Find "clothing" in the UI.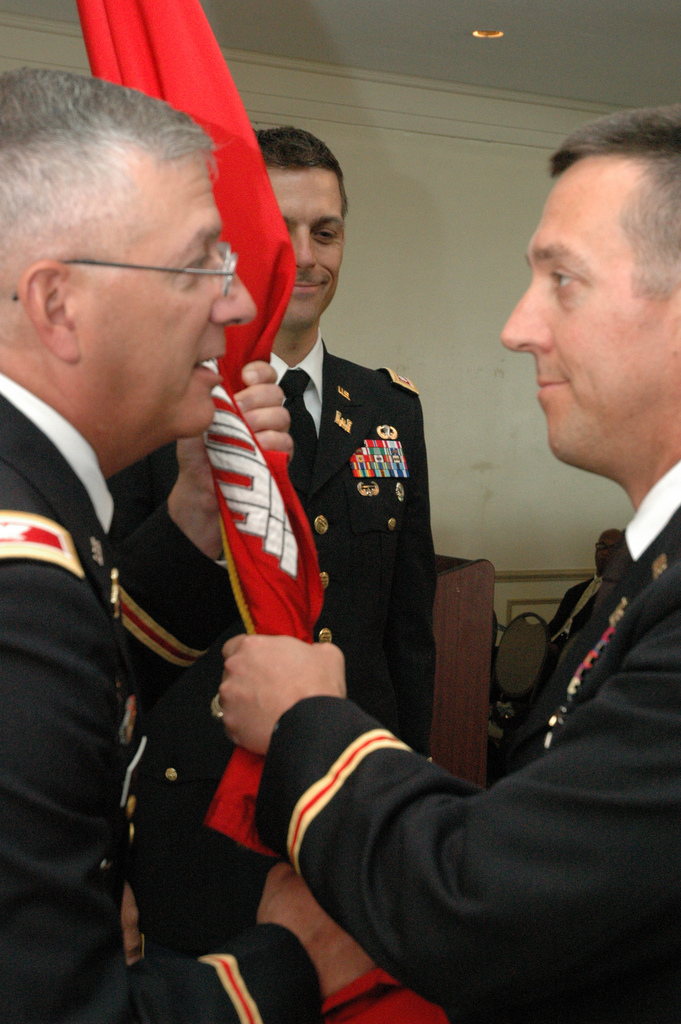
UI element at 102:338:436:960.
